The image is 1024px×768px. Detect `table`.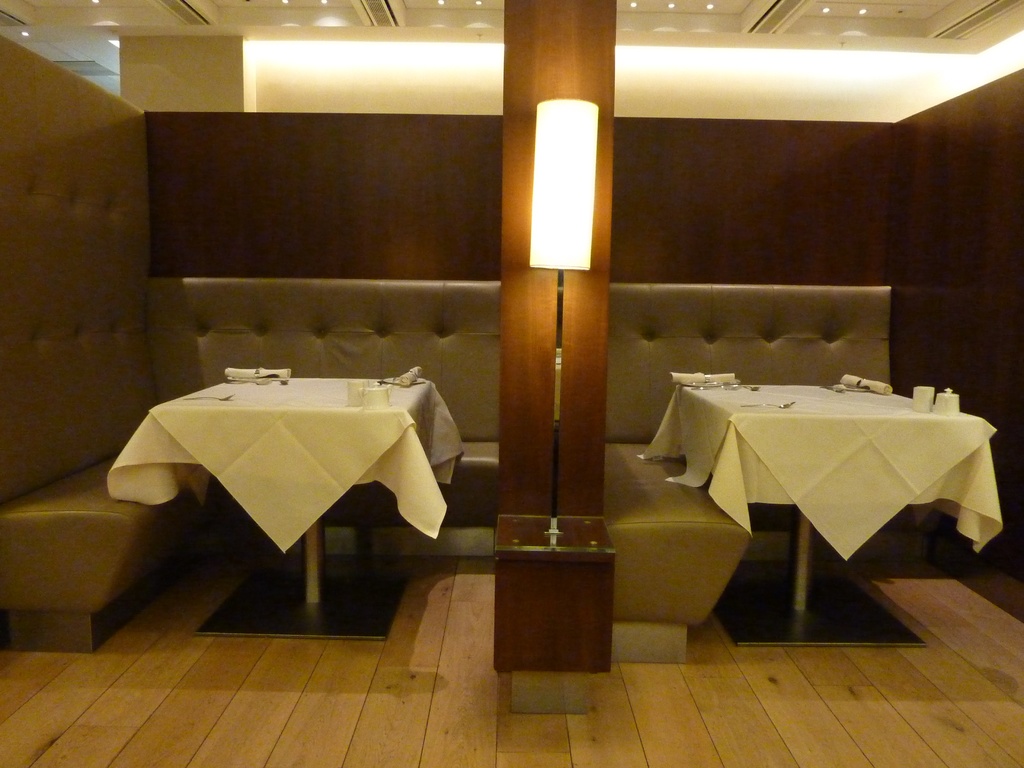
Detection: bbox=[107, 379, 467, 639].
